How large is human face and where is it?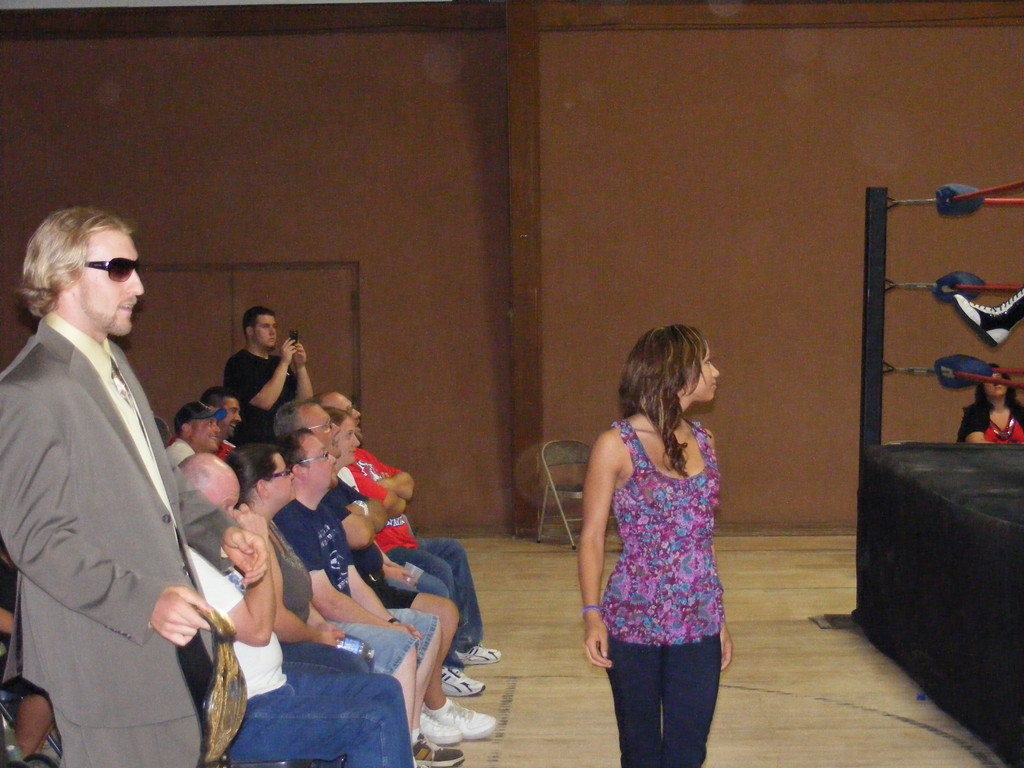
Bounding box: locate(300, 433, 337, 490).
